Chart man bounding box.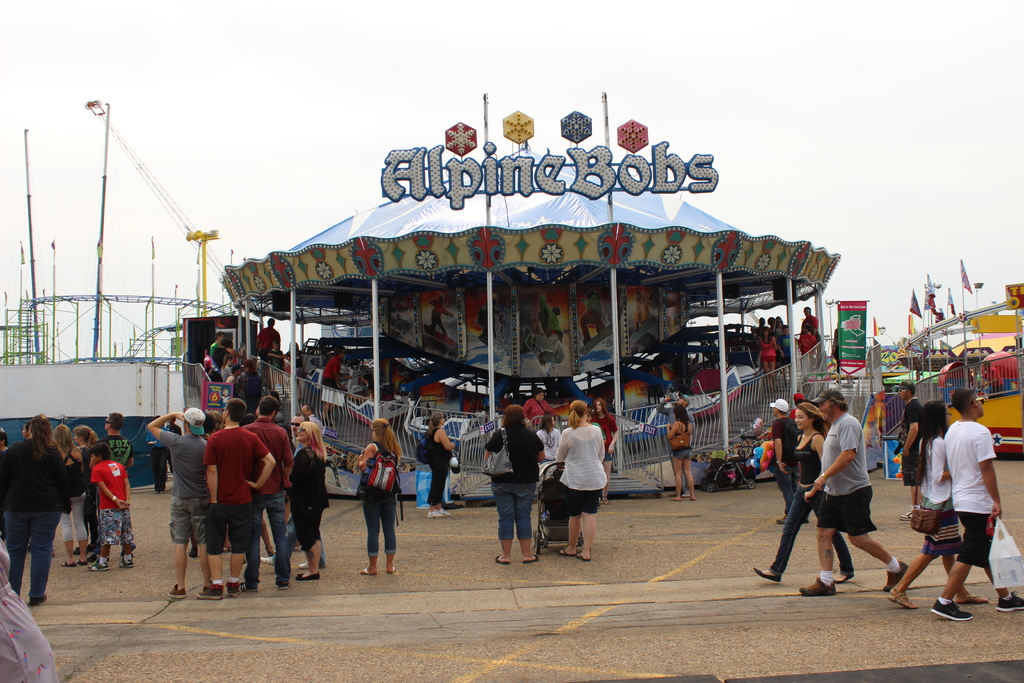
Charted: rect(239, 396, 292, 594).
